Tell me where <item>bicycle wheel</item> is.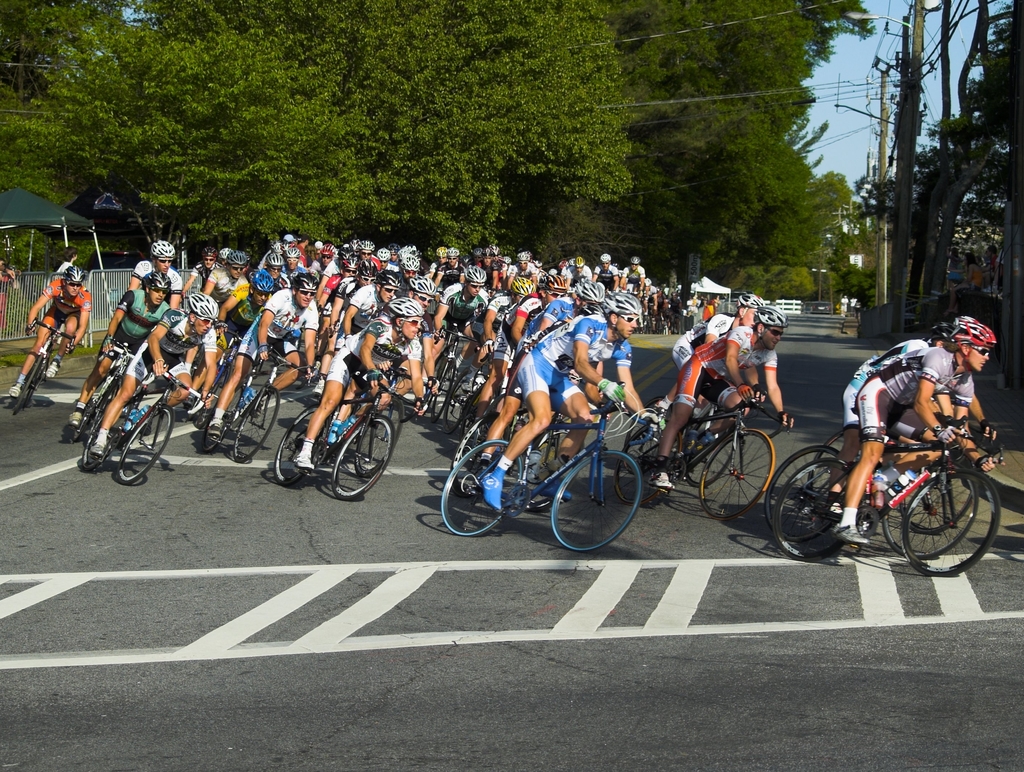
<item>bicycle wheel</item> is at region(776, 453, 852, 566).
